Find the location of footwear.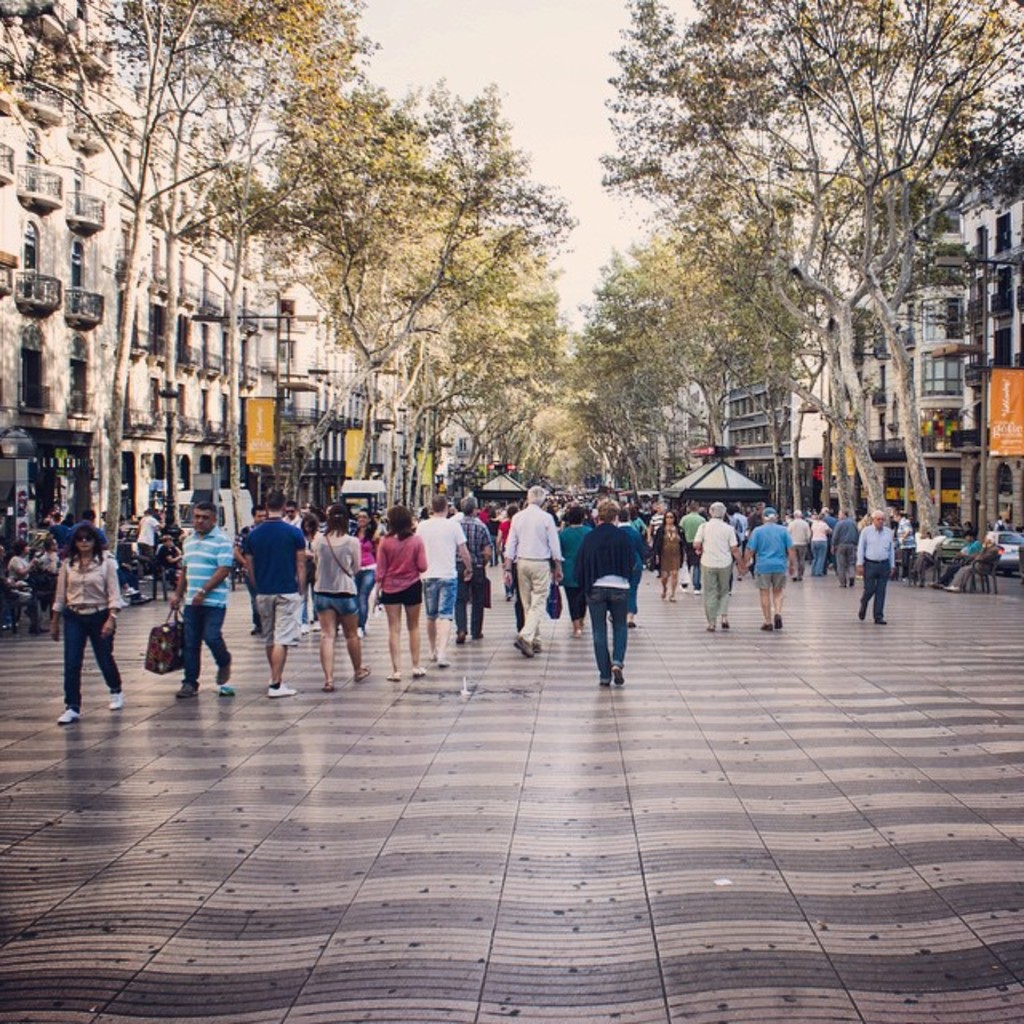
Location: box=[694, 586, 702, 594].
